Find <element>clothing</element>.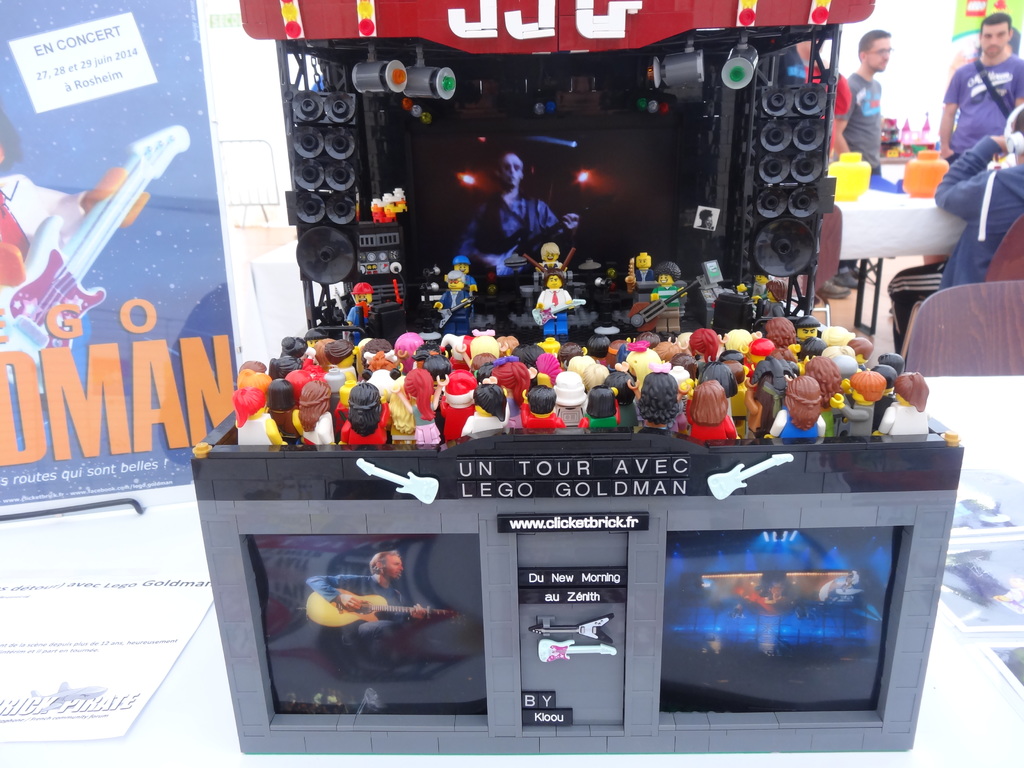
(801,58,850,114).
